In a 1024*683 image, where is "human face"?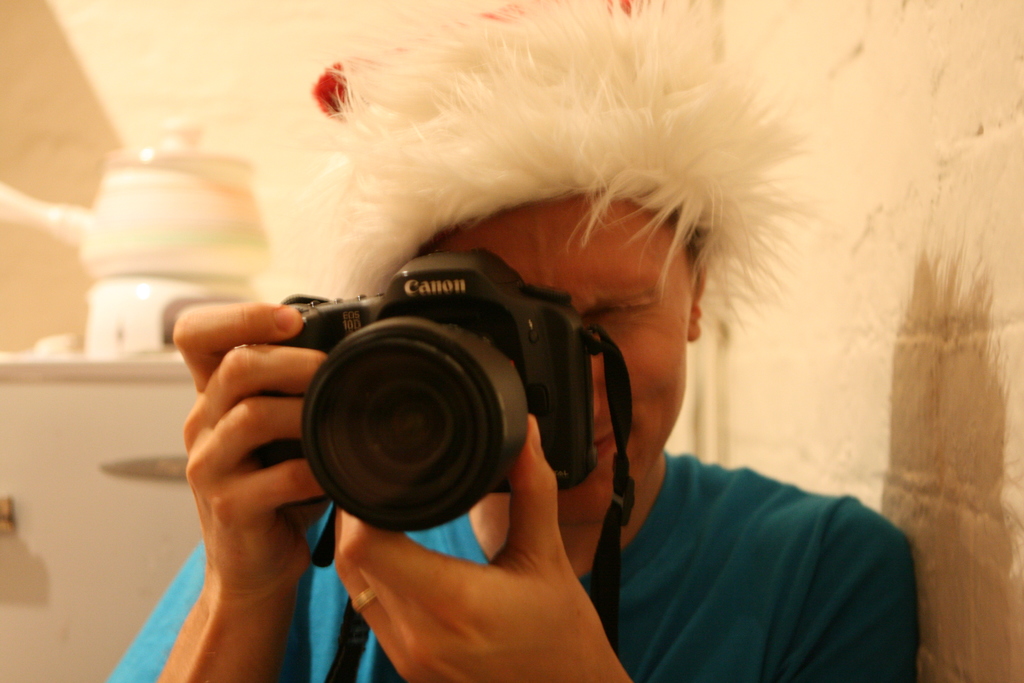
425 195 697 527.
